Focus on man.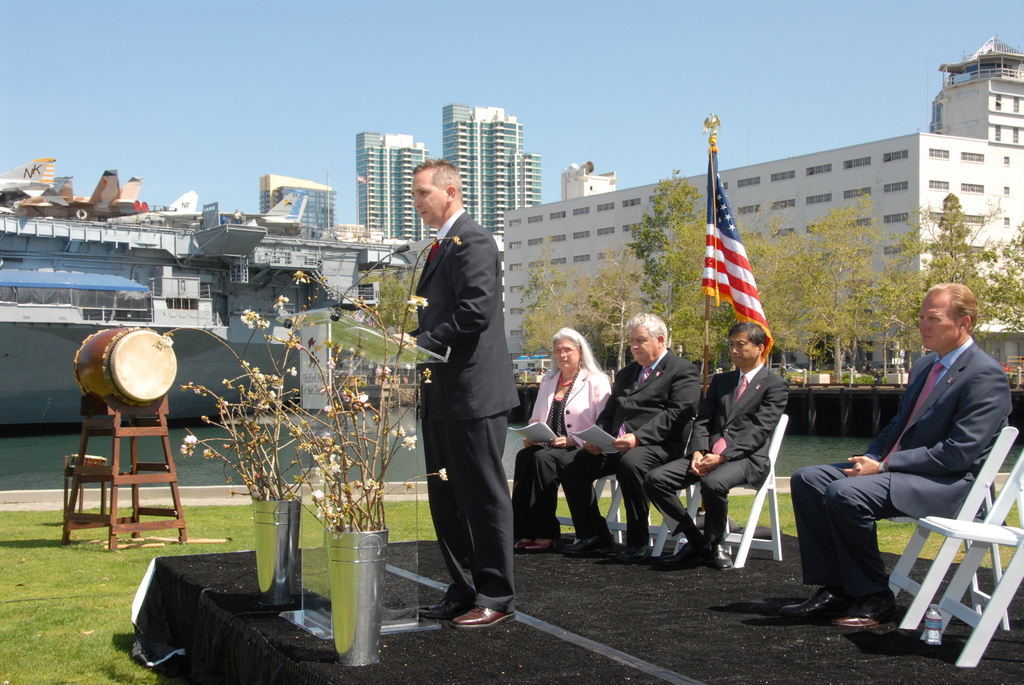
Focused at (803, 271, 1012, 636).
